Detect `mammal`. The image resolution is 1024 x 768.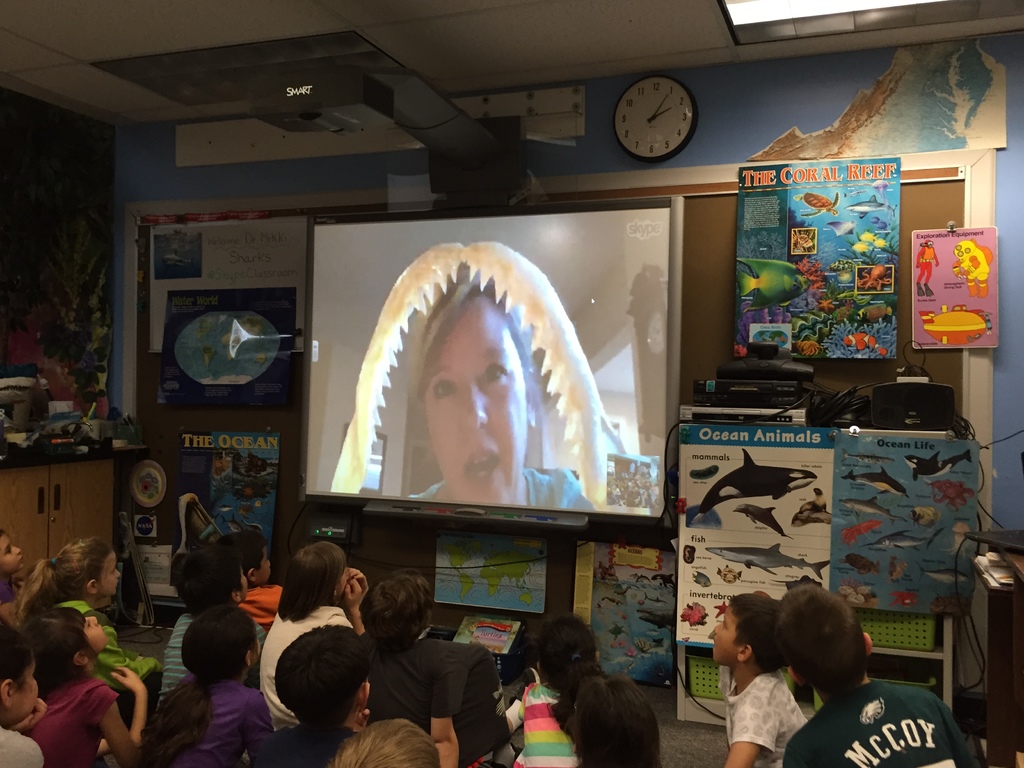
<region>0, 524, 22, 620</region>.
